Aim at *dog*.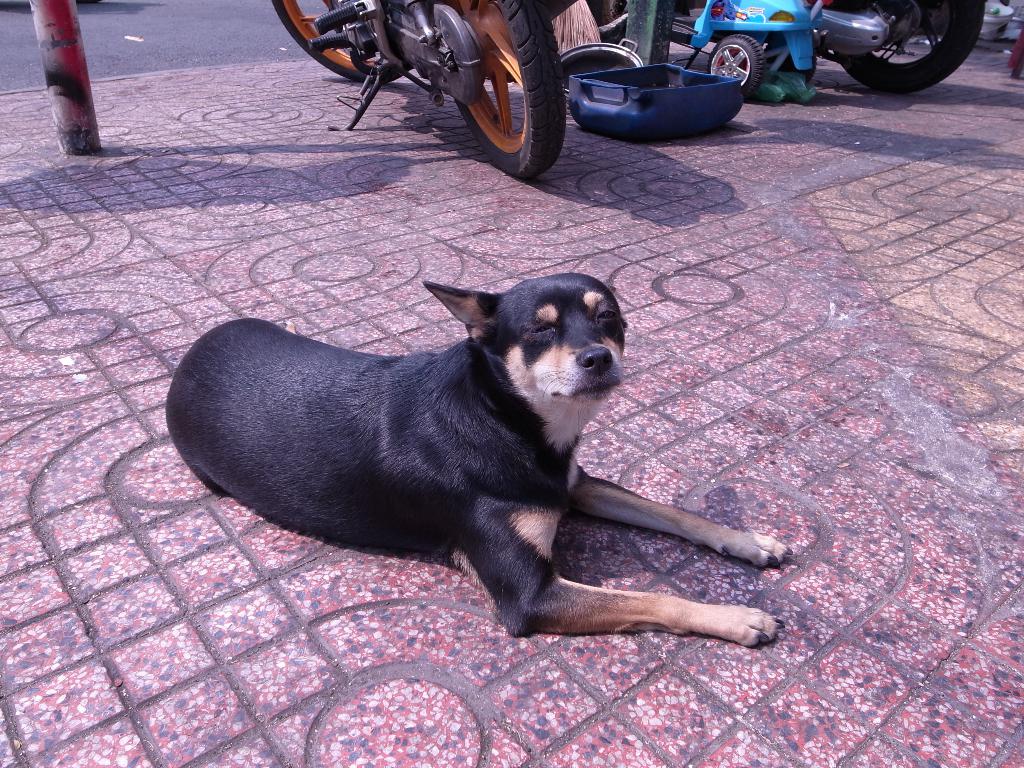
Aimed at box(164, 274, 792, 648).
